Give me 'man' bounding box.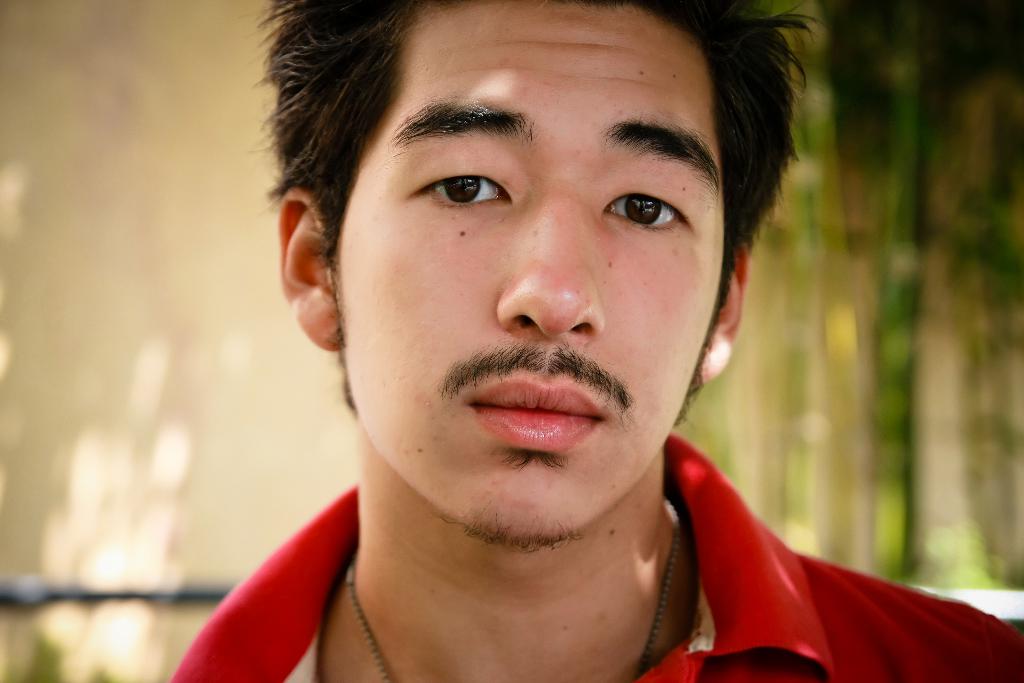
(130, 0, 885, 682).
